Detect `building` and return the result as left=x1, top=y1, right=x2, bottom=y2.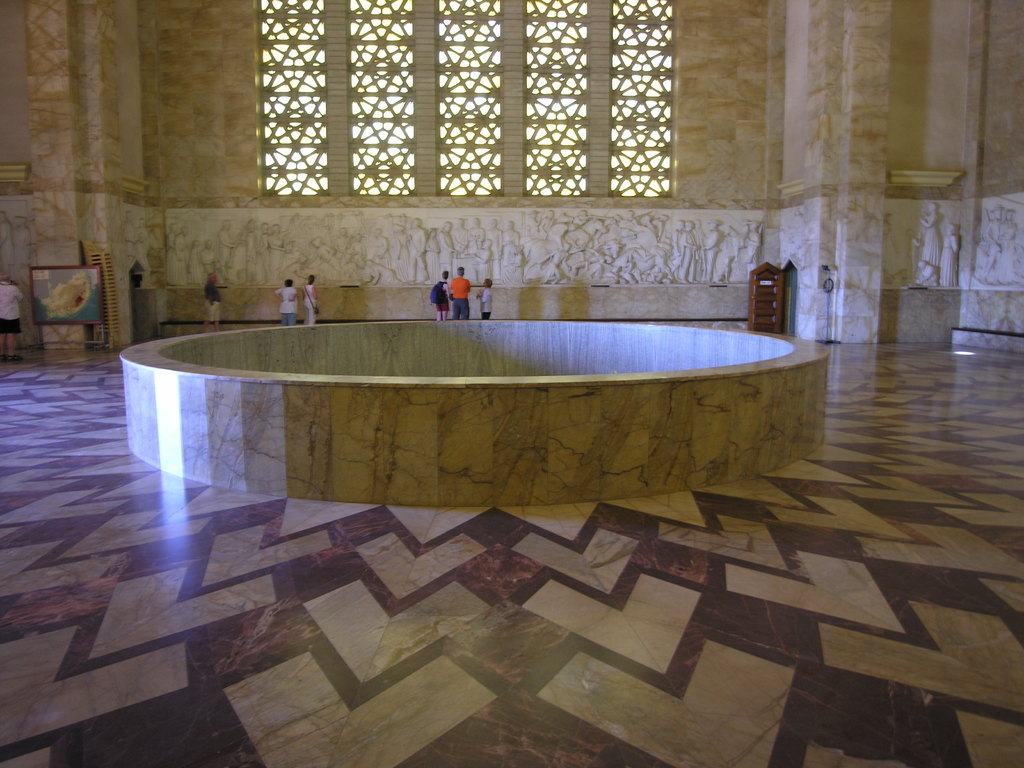
left=0, top=0, right=1023, bottom=767.
